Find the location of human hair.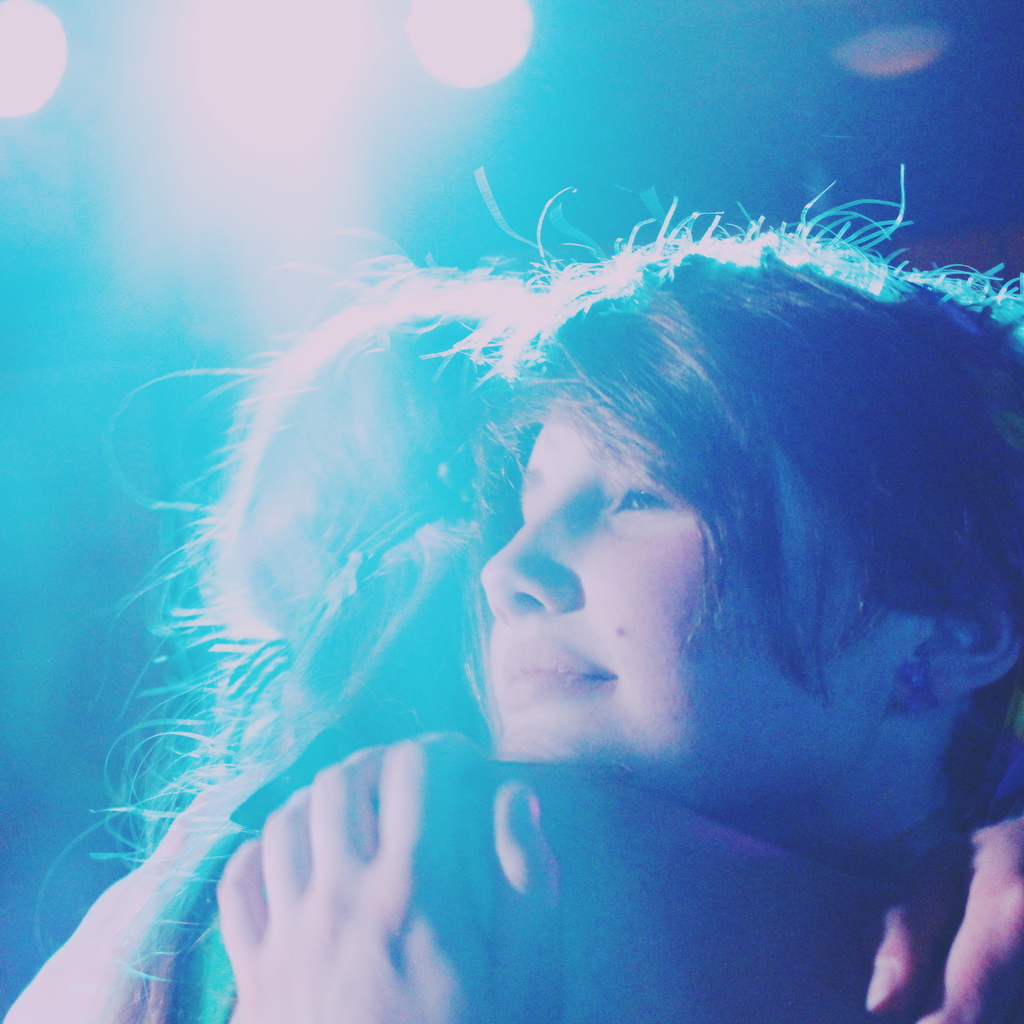
Location: box=[493, 156, 1023, 721].
